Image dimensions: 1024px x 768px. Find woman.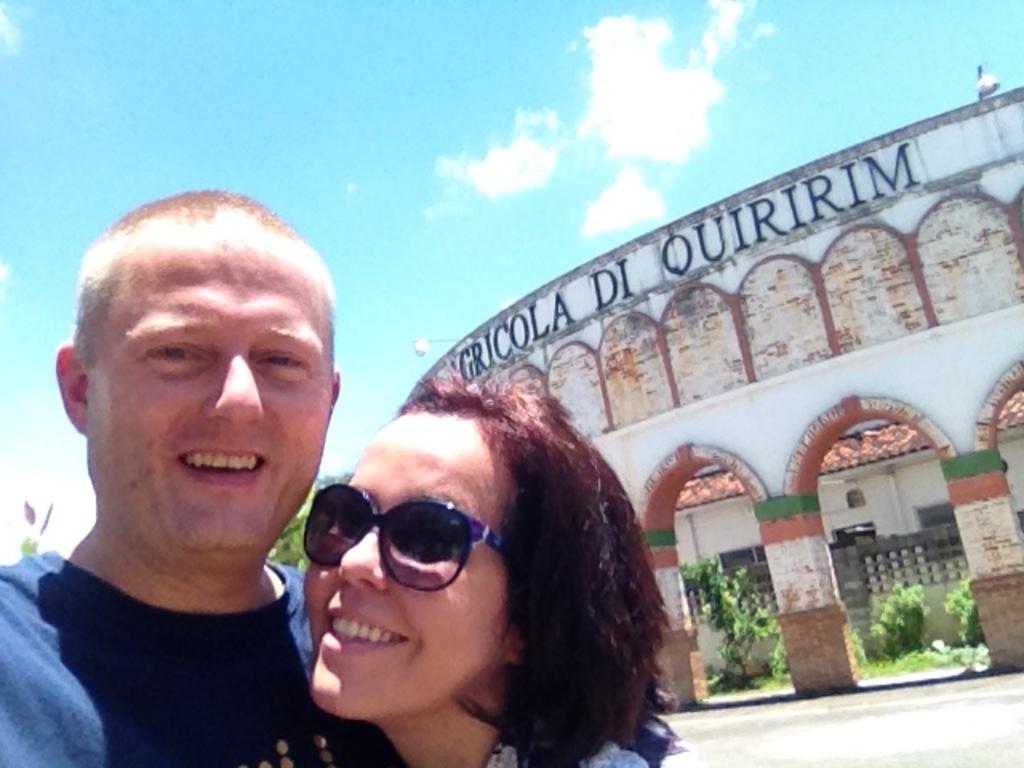
296:373:667:766.
